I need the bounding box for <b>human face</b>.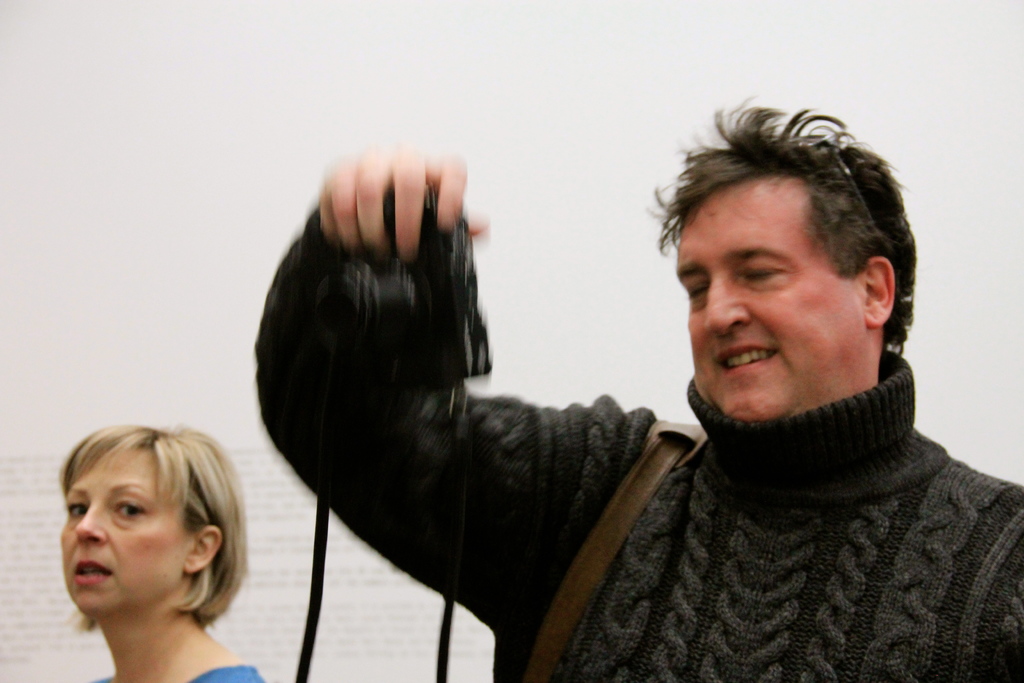
Here it is: select_region(57, 449, 191, 623).
